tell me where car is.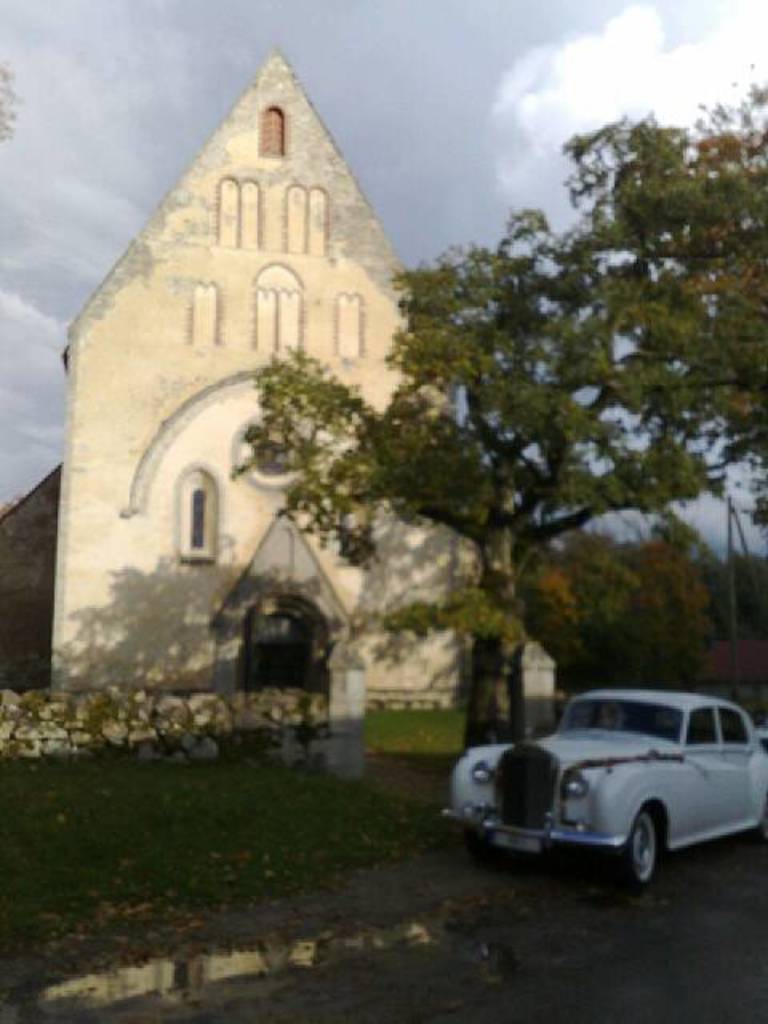
car is at detection(448, 690, 766, 885).
